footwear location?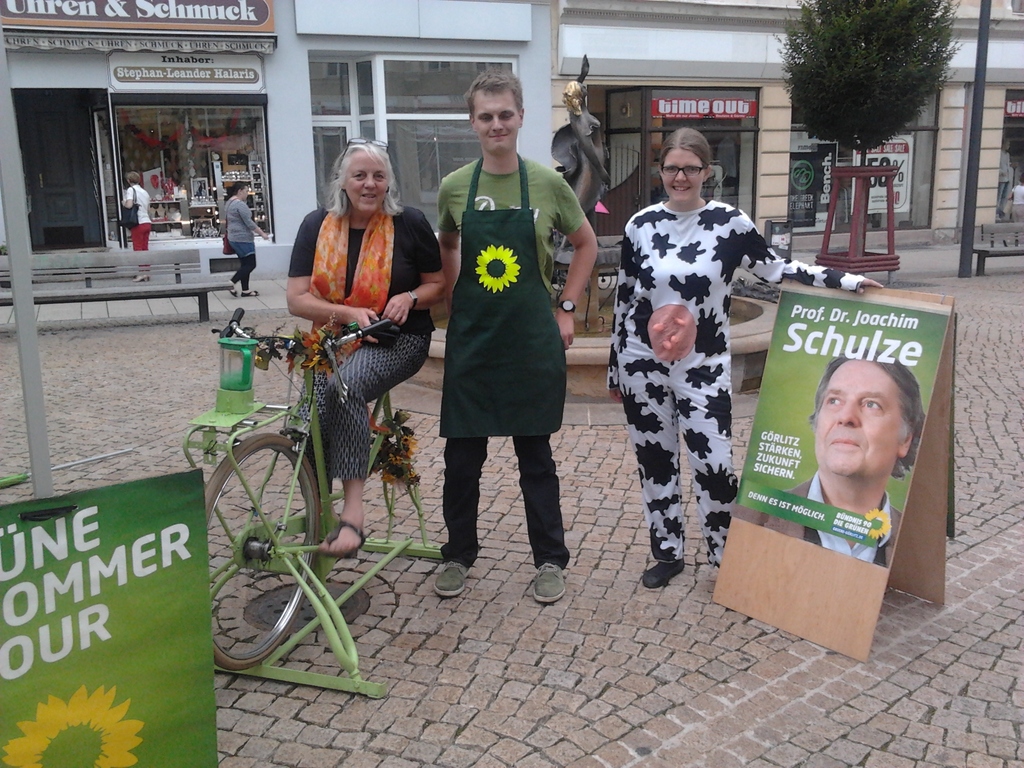
l=435, t=563, r=470, b=600
